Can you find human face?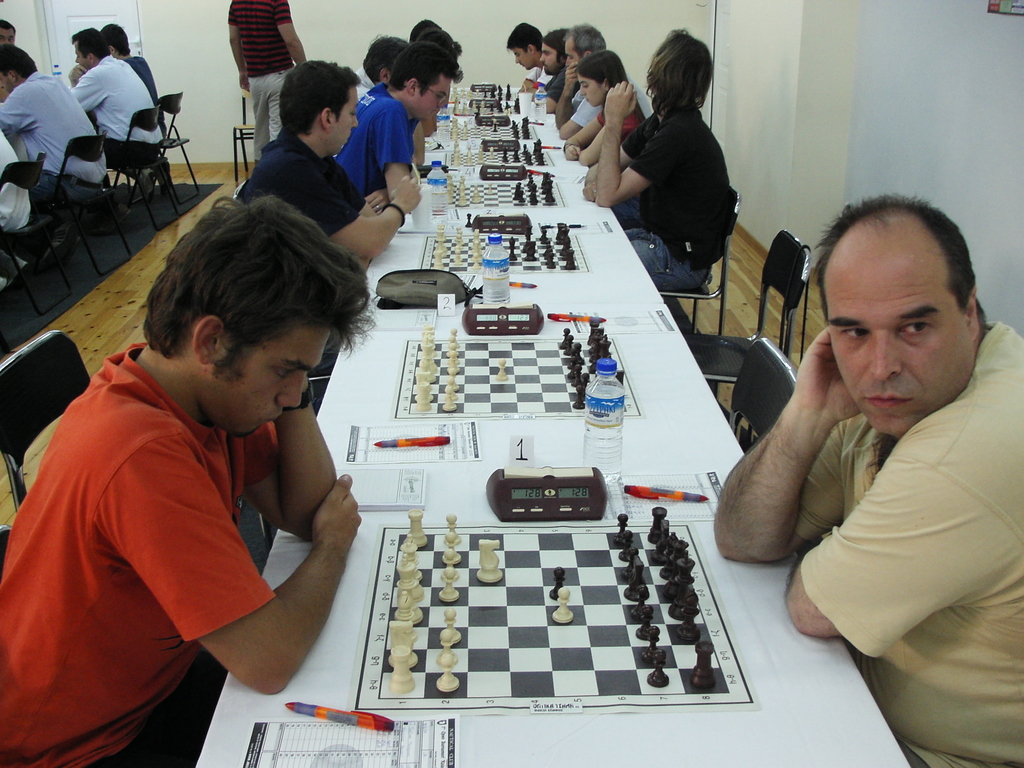
Yes, bounding box: [540,44,562,76].
